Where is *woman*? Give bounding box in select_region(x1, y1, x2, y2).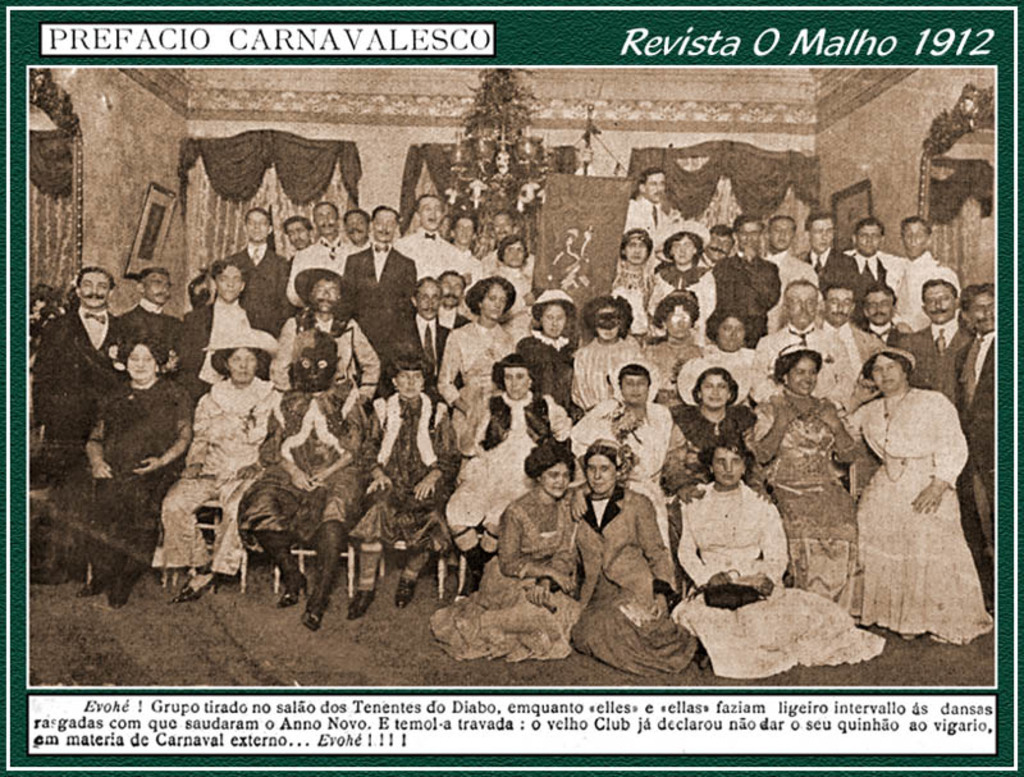
select_region(421, 438, 598, 664).
